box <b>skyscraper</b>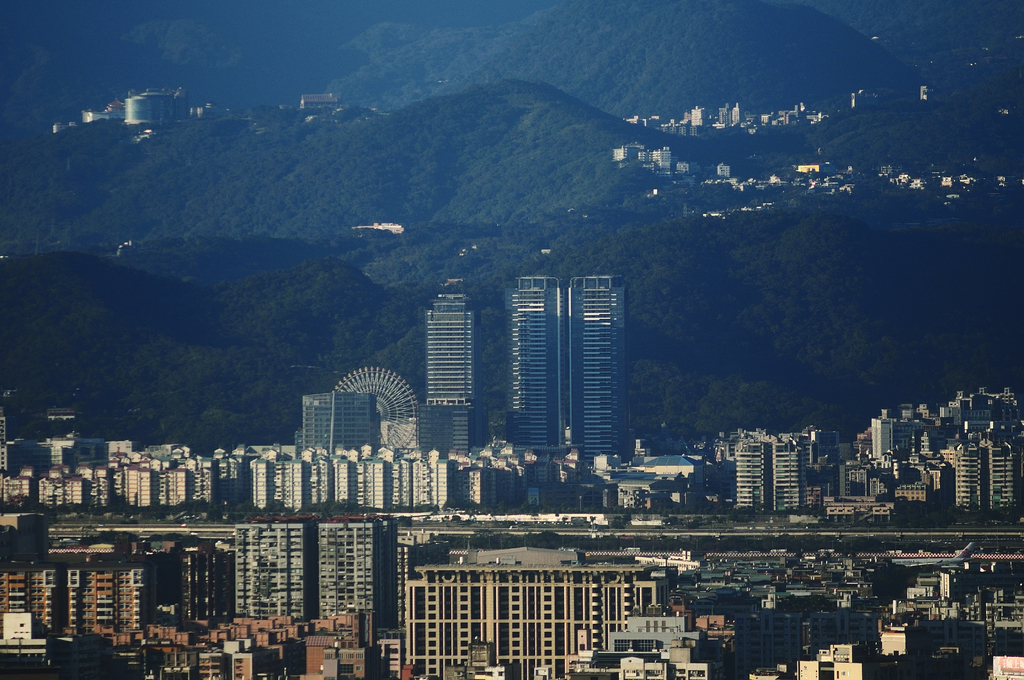
(425, 275, 477, 410)
